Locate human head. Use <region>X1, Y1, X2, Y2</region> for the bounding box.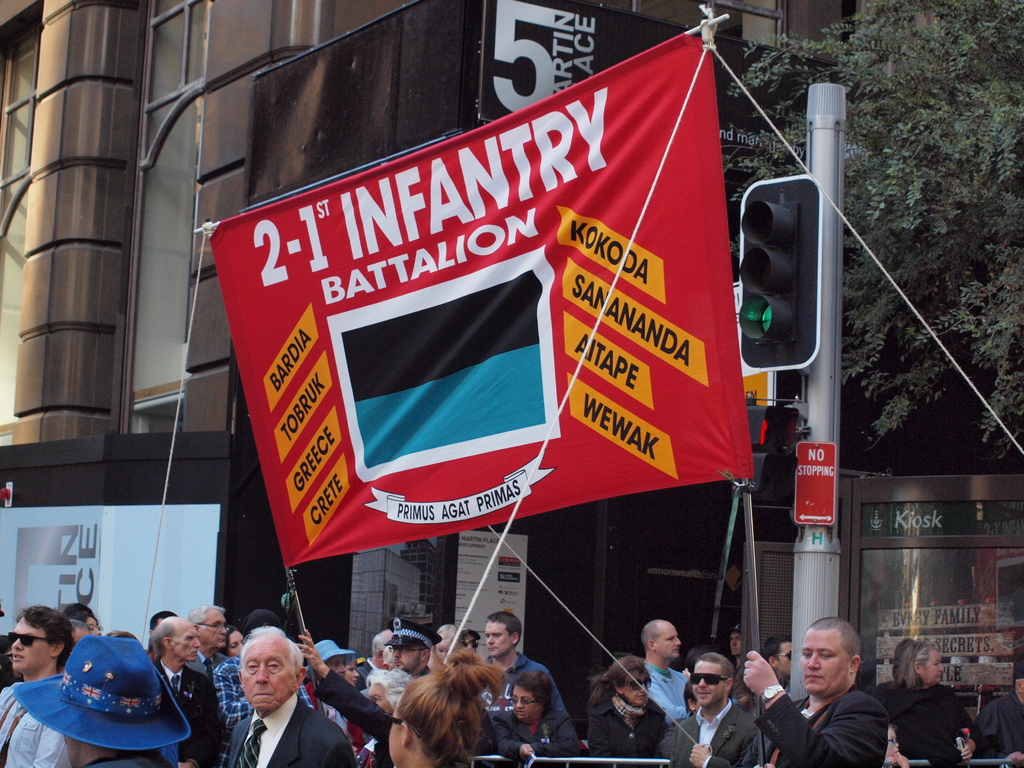
<region>194, 604, 226, 643</region>.
